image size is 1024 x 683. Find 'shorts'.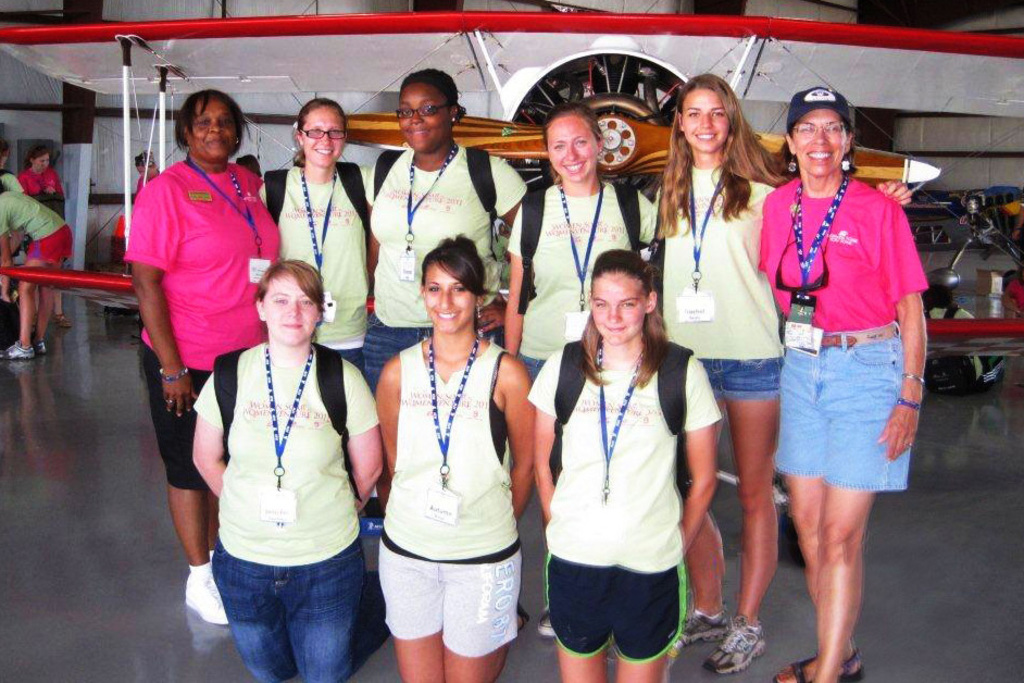
box(330, 345, 364, 373).
